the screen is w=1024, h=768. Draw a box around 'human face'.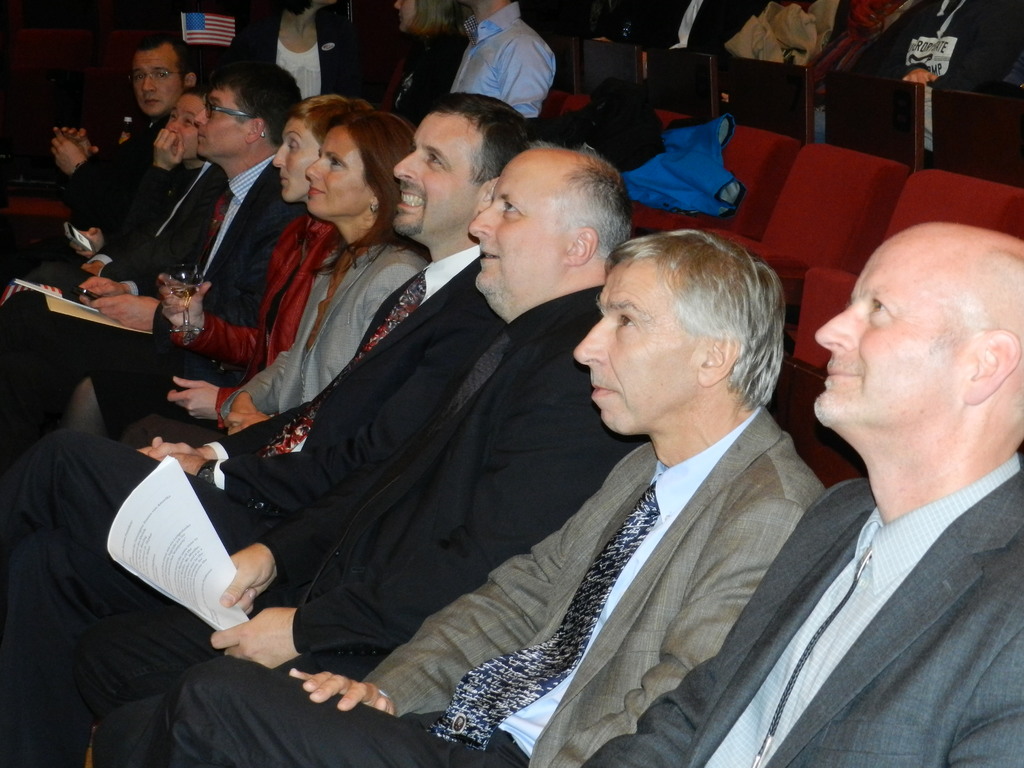
pyautogui.locateOnScreen(396, 114, 479, 233).
